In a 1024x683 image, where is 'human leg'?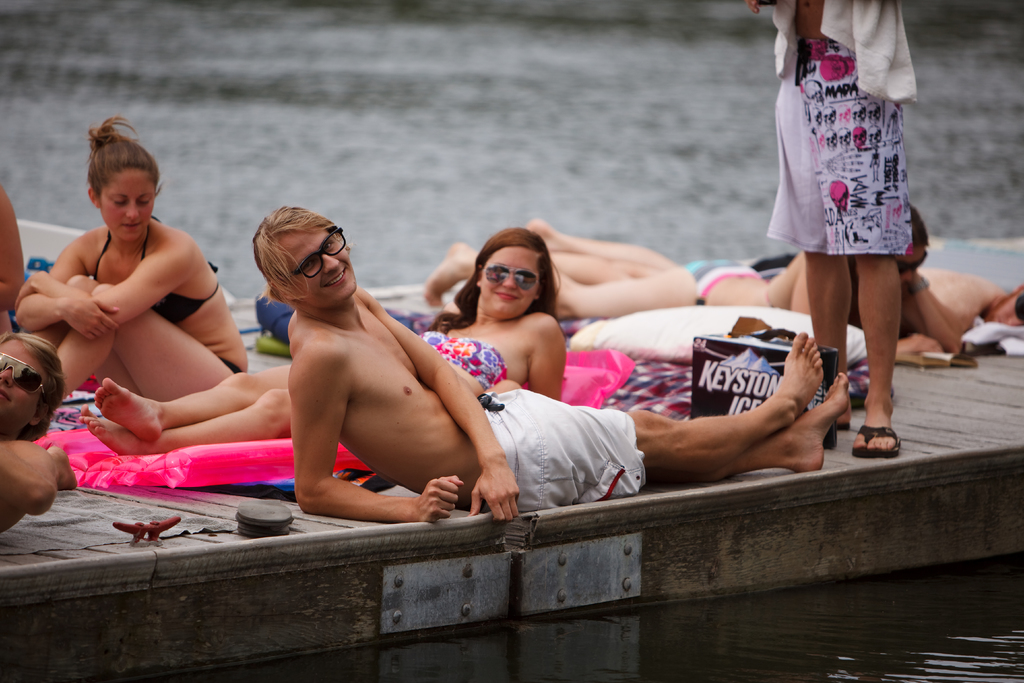
box=[636, 334, 824, 466].
